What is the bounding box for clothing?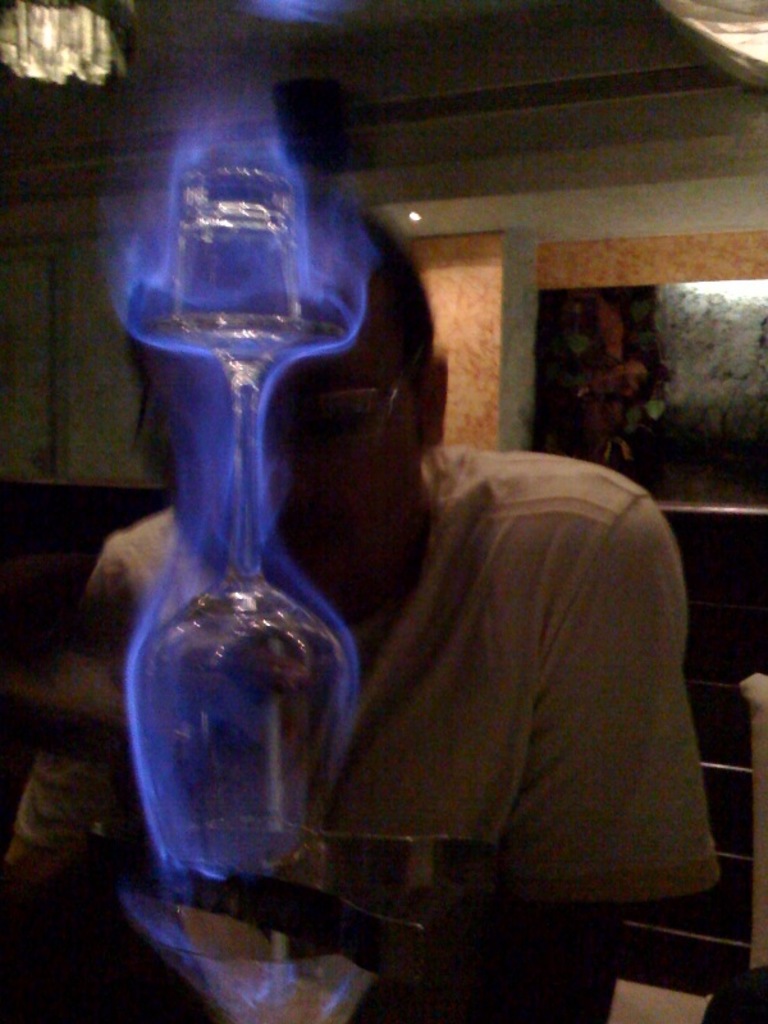
<region>4, 436, 724, 932</region>.
